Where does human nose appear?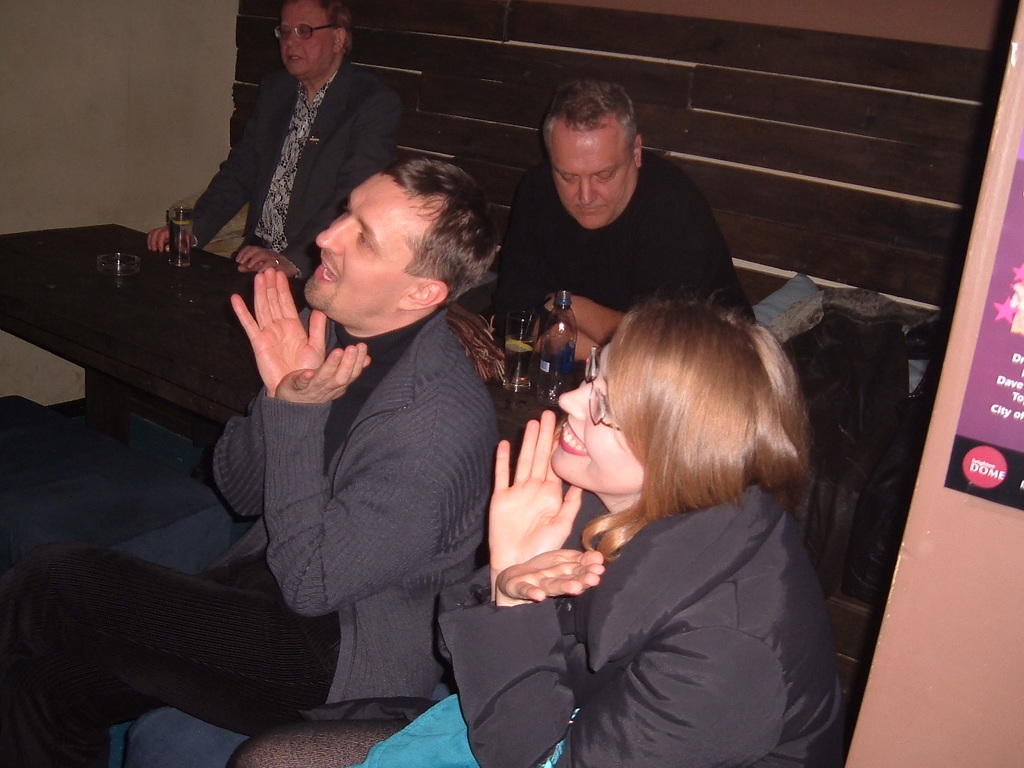
Appears at {"left": 317, "top": 218, "right": 349, "bottom": 259}.
